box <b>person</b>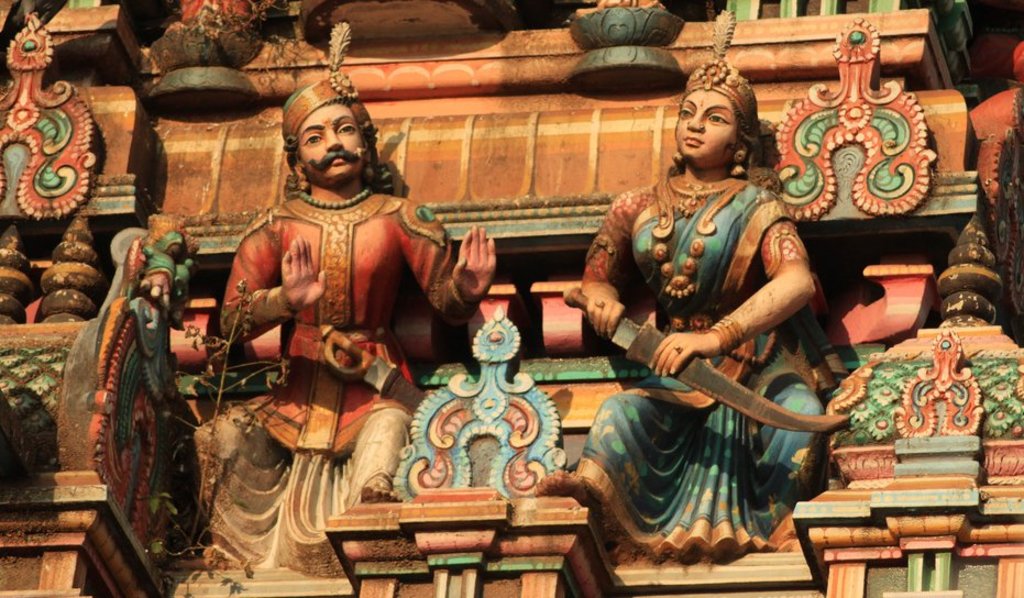
[207,24,498,572]
